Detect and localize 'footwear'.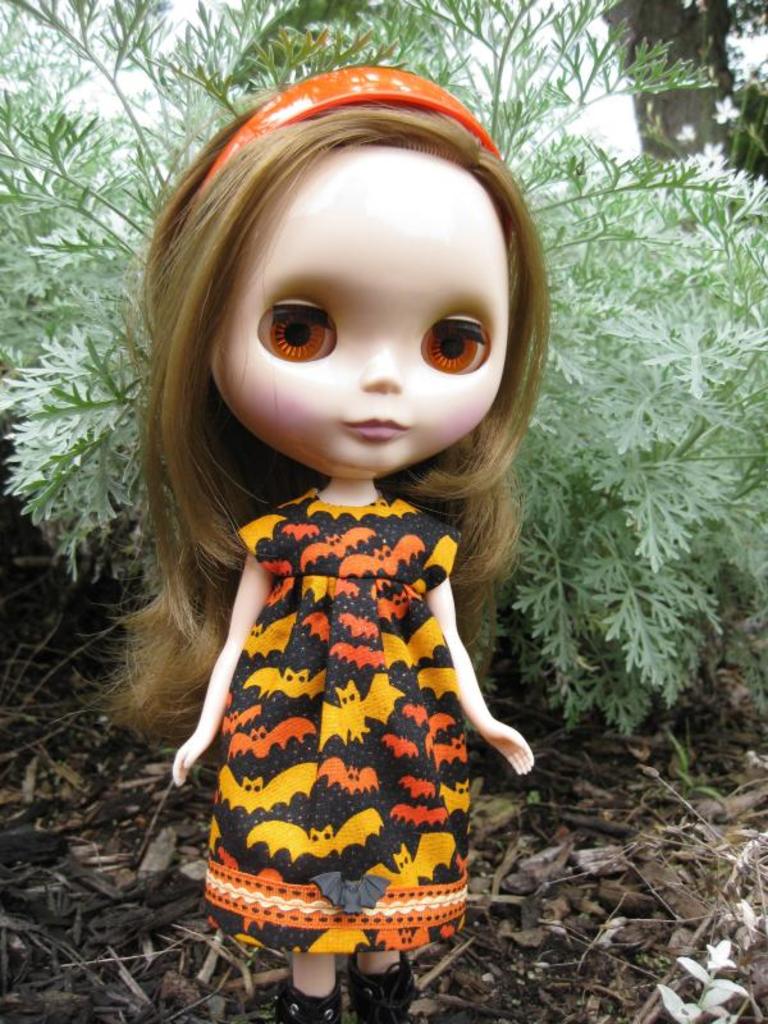
Localized at l=347, t=948, r=416, b=1023.
